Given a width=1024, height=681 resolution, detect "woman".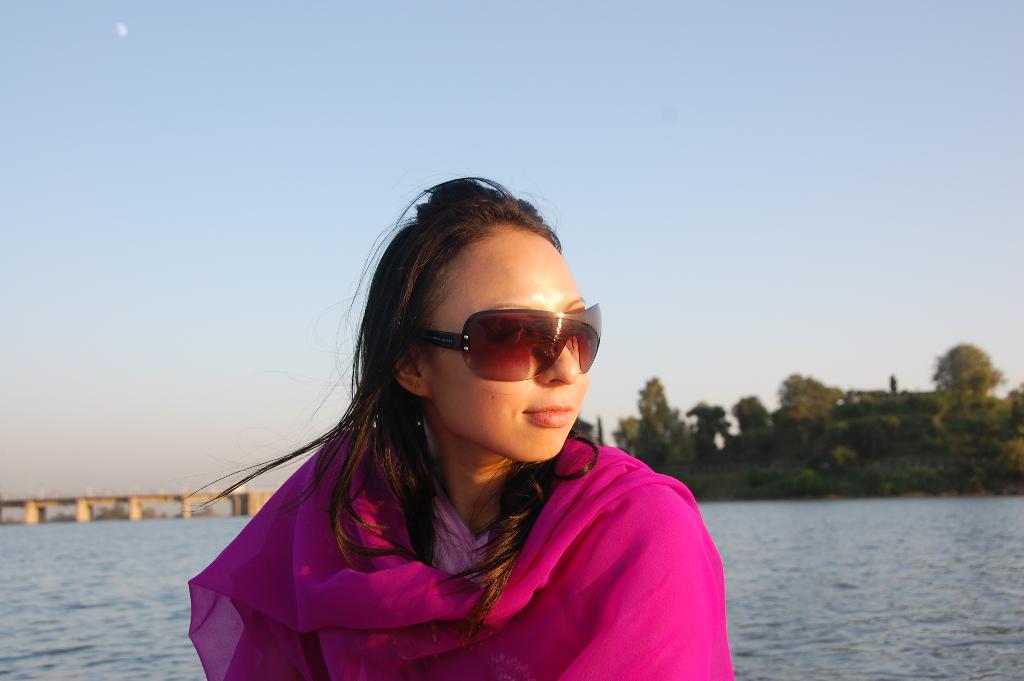
{"x1": 182, "y1": 172, "x2": 735, "y2": 680}.
